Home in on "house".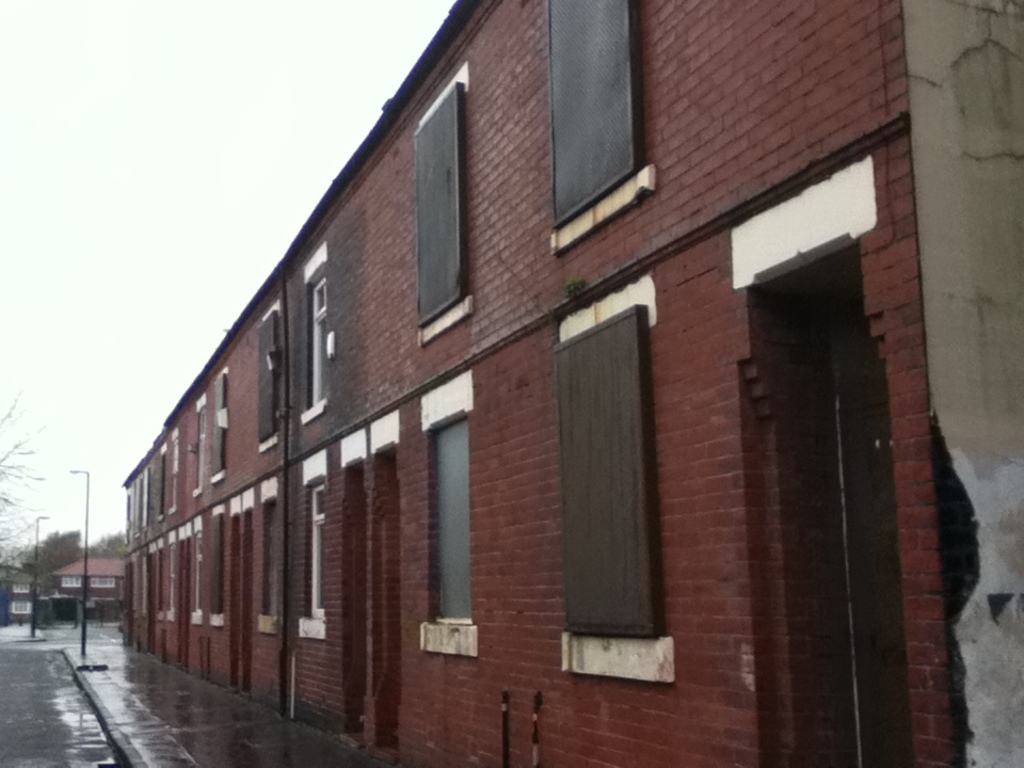
Homed in at bbox=[2, 566, 49, 626].
